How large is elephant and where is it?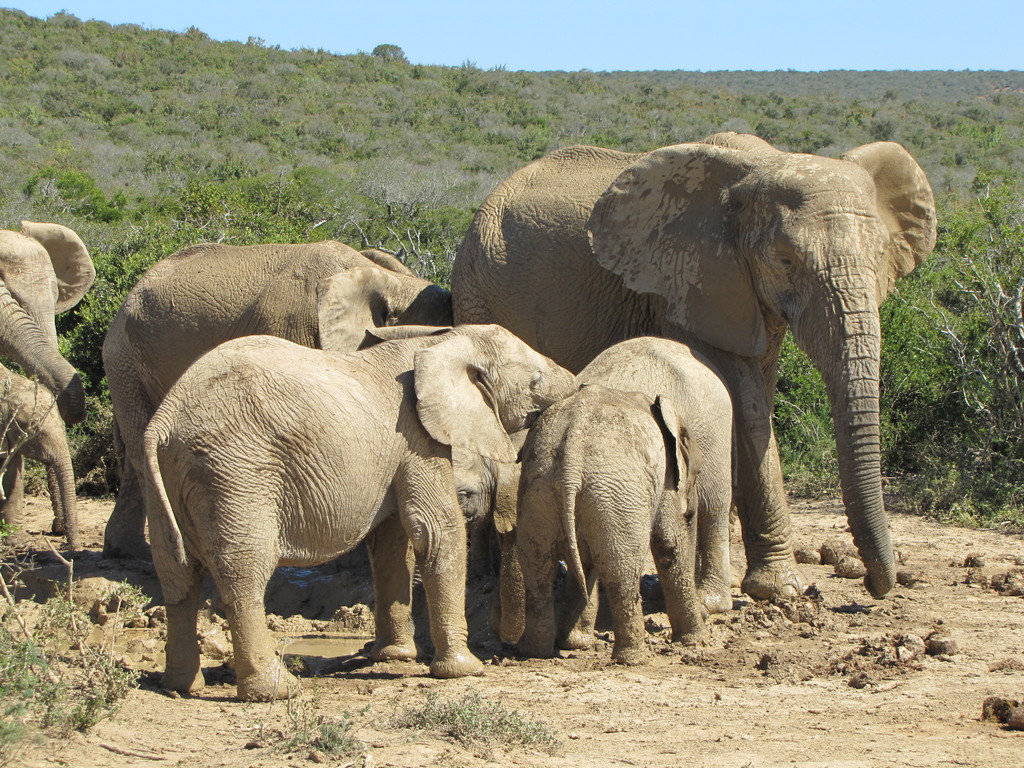
Bounding box: left=488, top=408, right=707, bottom=667.
